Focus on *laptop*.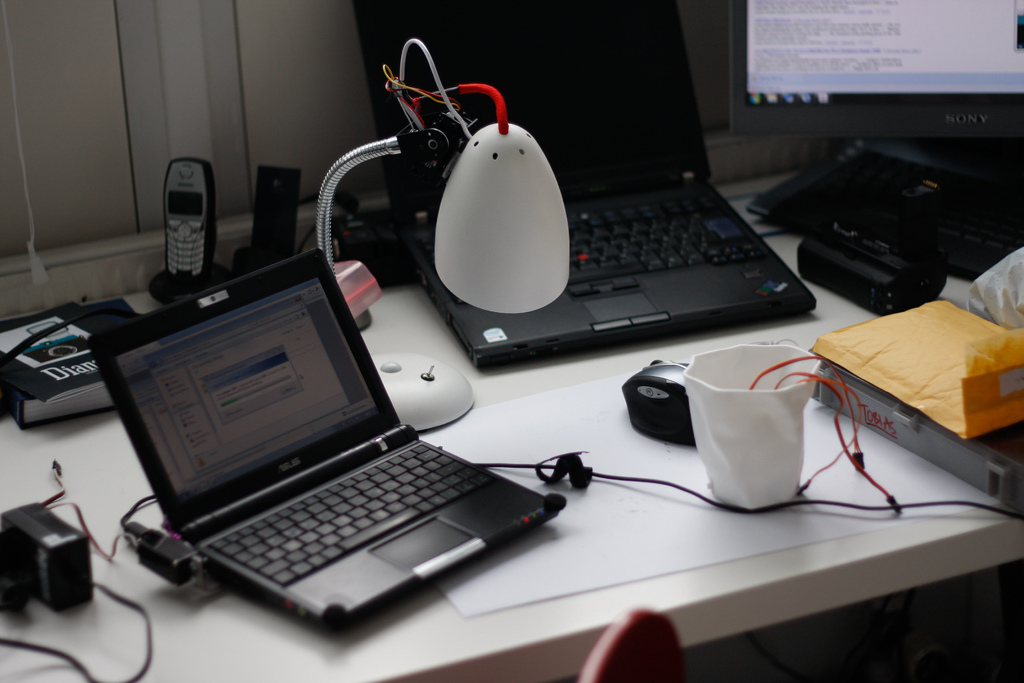
Focused at 83:246:562:632.
